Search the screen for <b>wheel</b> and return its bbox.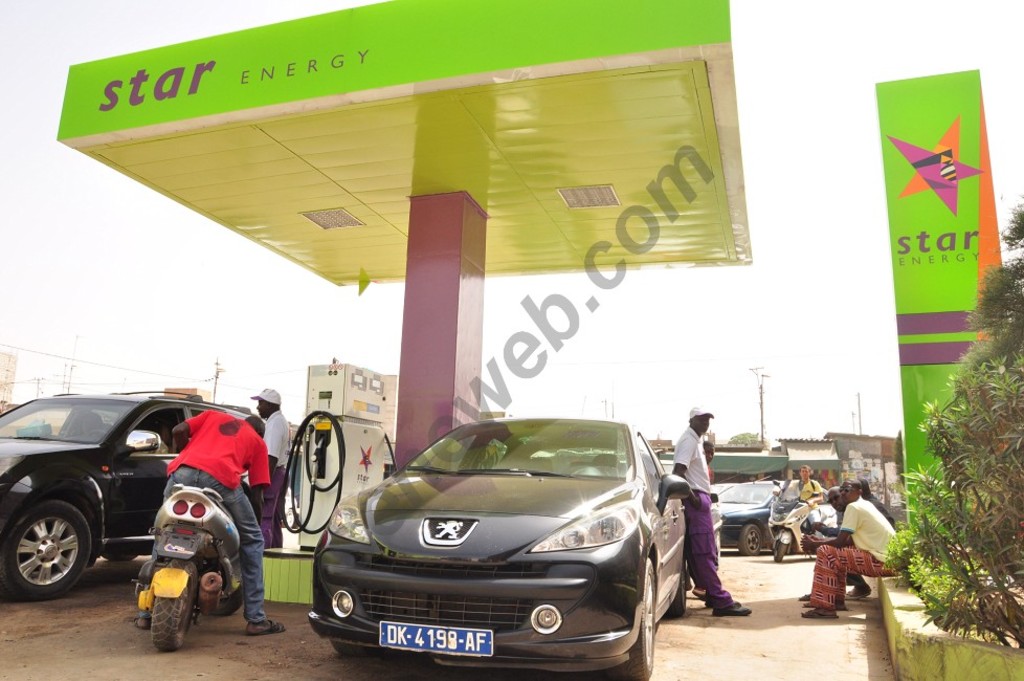
Found: select_region(106, 552, 136, 562).
